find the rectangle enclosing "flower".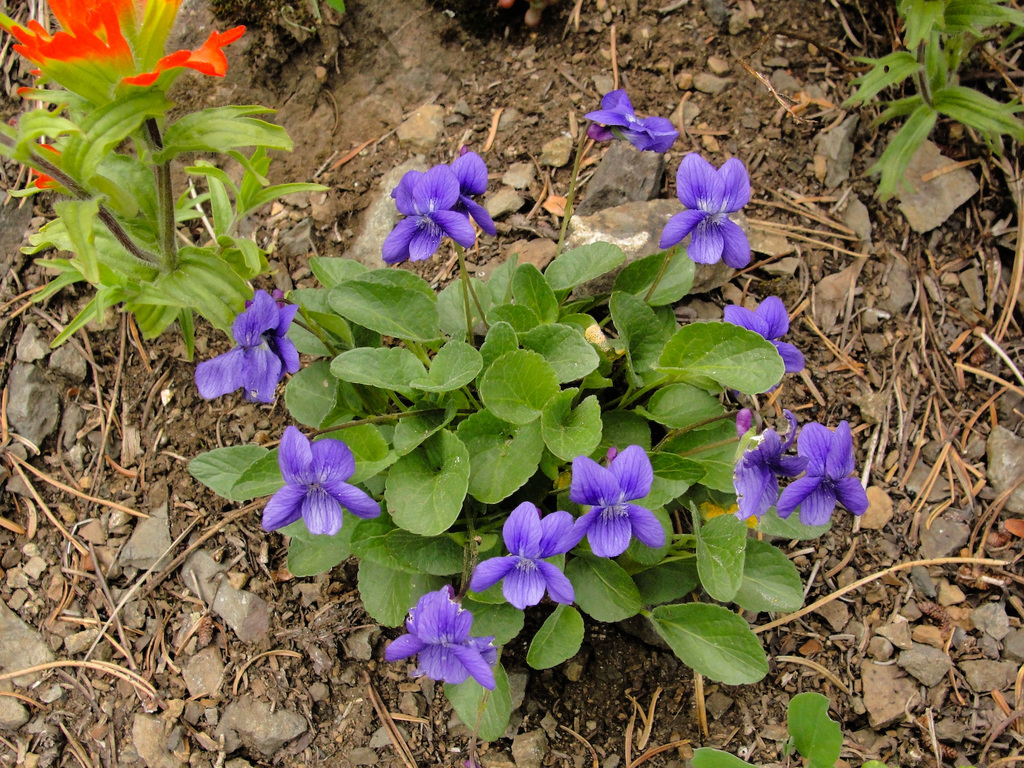
(265,426,368,552).
